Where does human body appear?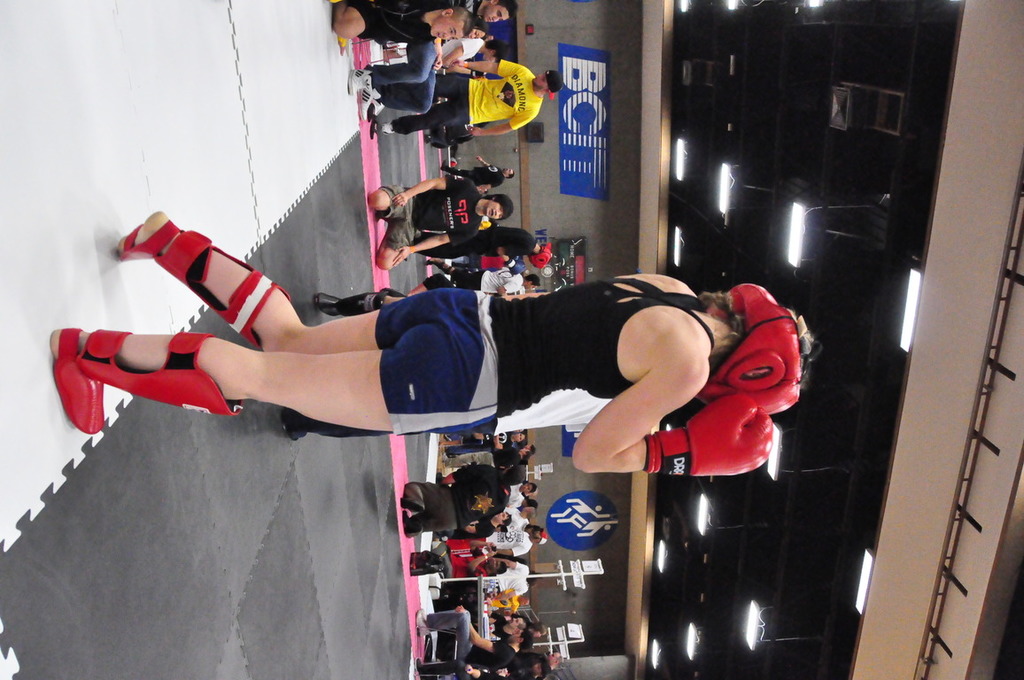
Appears at {"left": 484, "top": 593, "right": 524, "bottom": 609}.
